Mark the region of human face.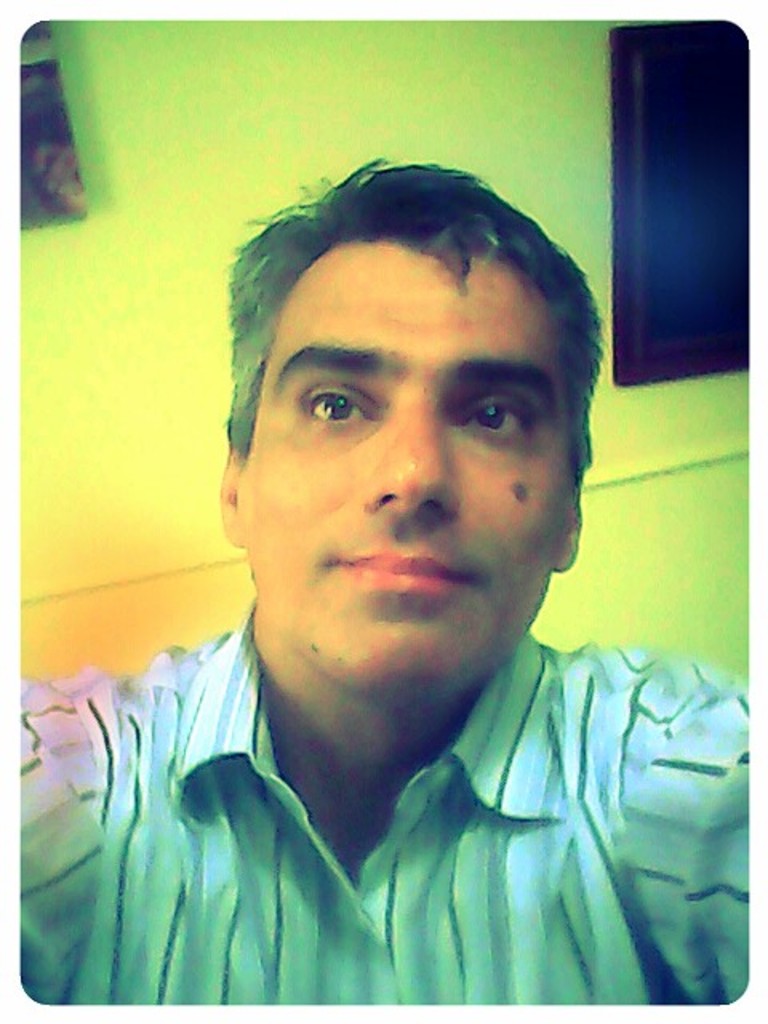
Region: [left=237, top=235, right=581, bottom=693].
